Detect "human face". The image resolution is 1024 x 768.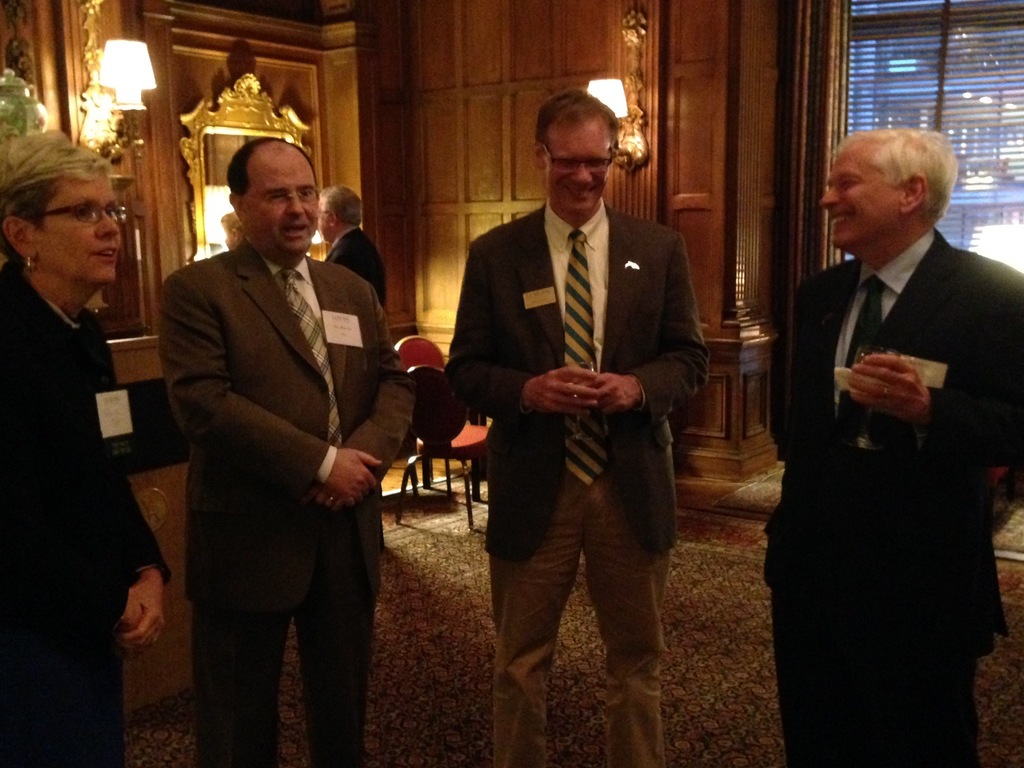
l=241, t=154, r=324, b=257.
